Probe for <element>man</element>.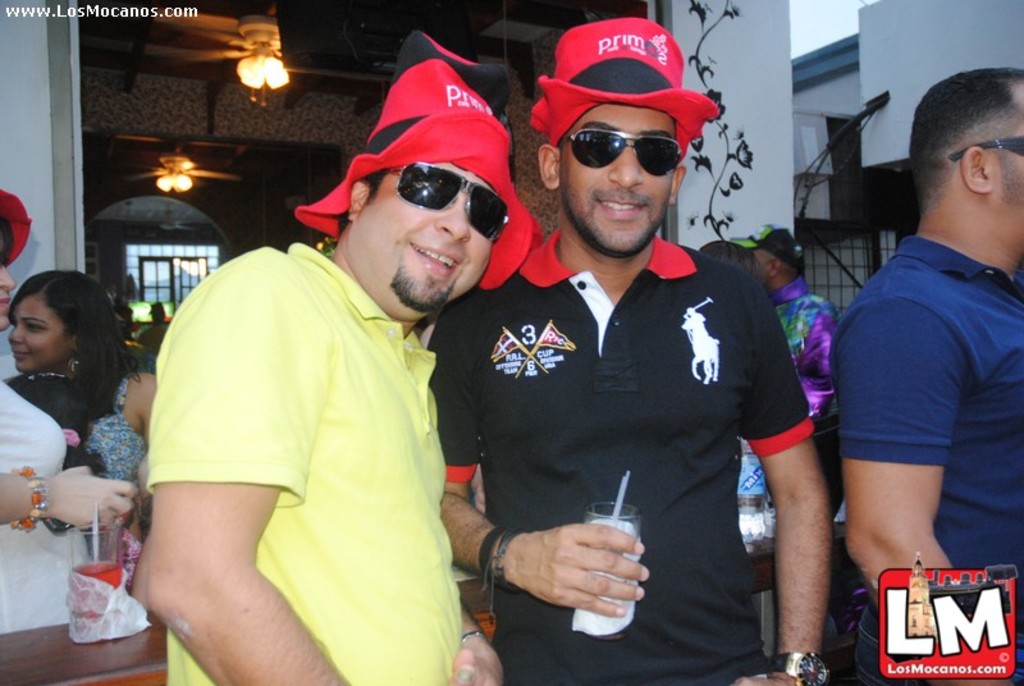
Probe result: (122,78,550,669).
